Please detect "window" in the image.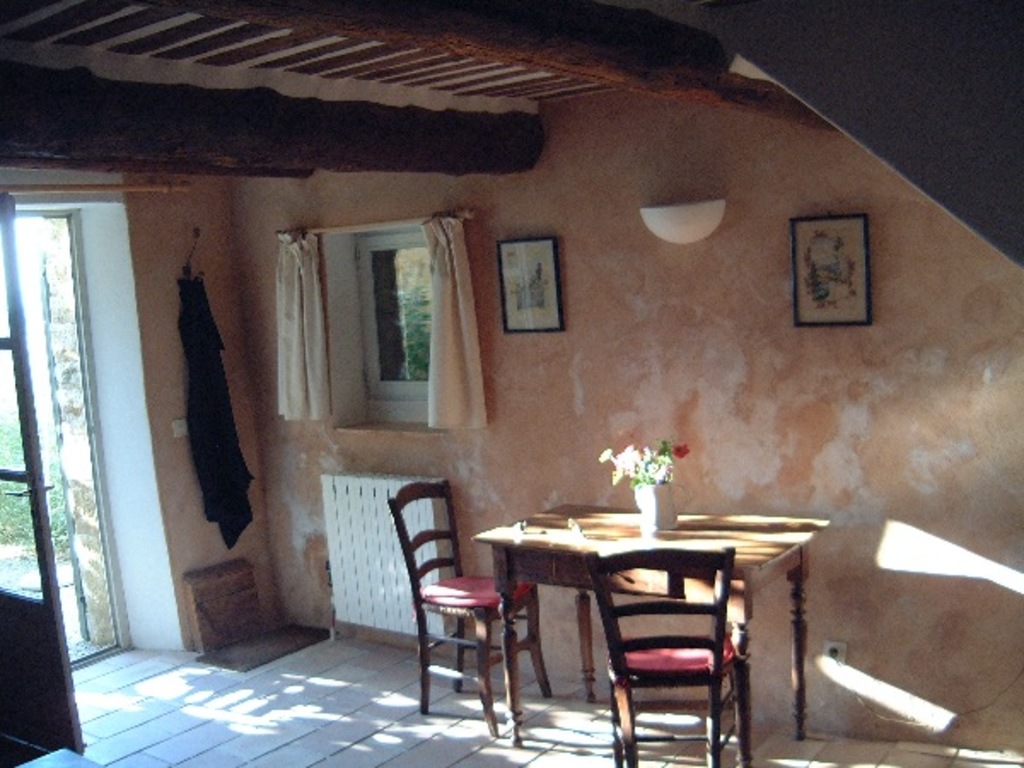
[left=340, top=232, right=437, bottom=408].
